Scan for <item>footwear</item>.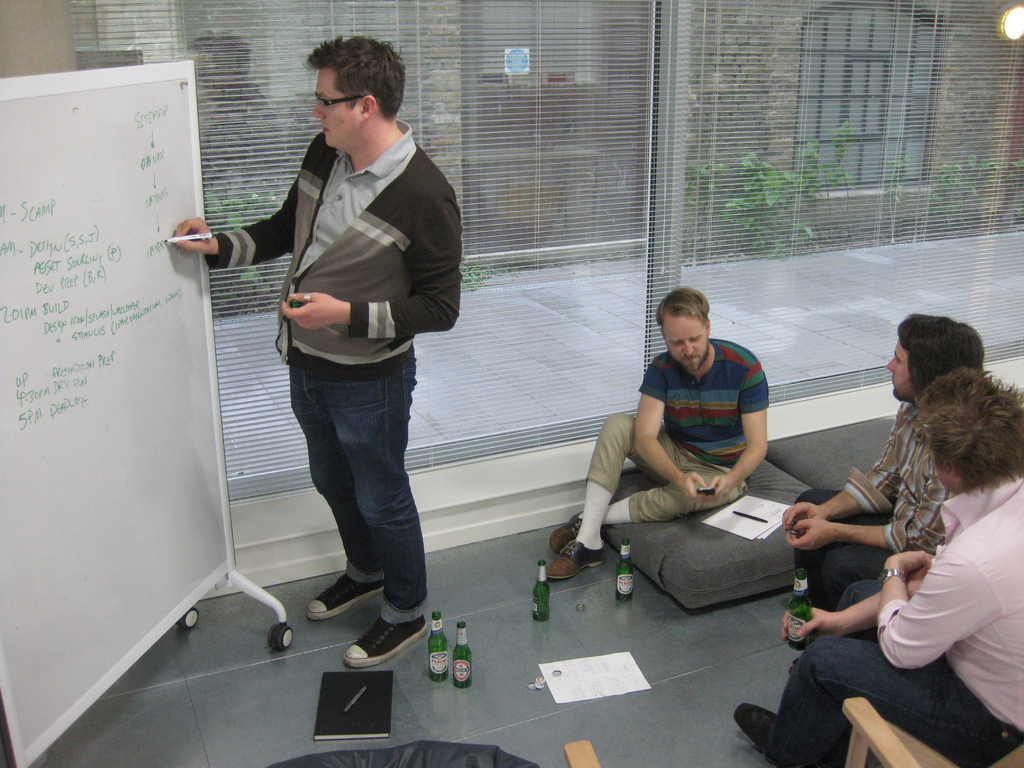
Scan result: region(549, 538, 605, 580).
